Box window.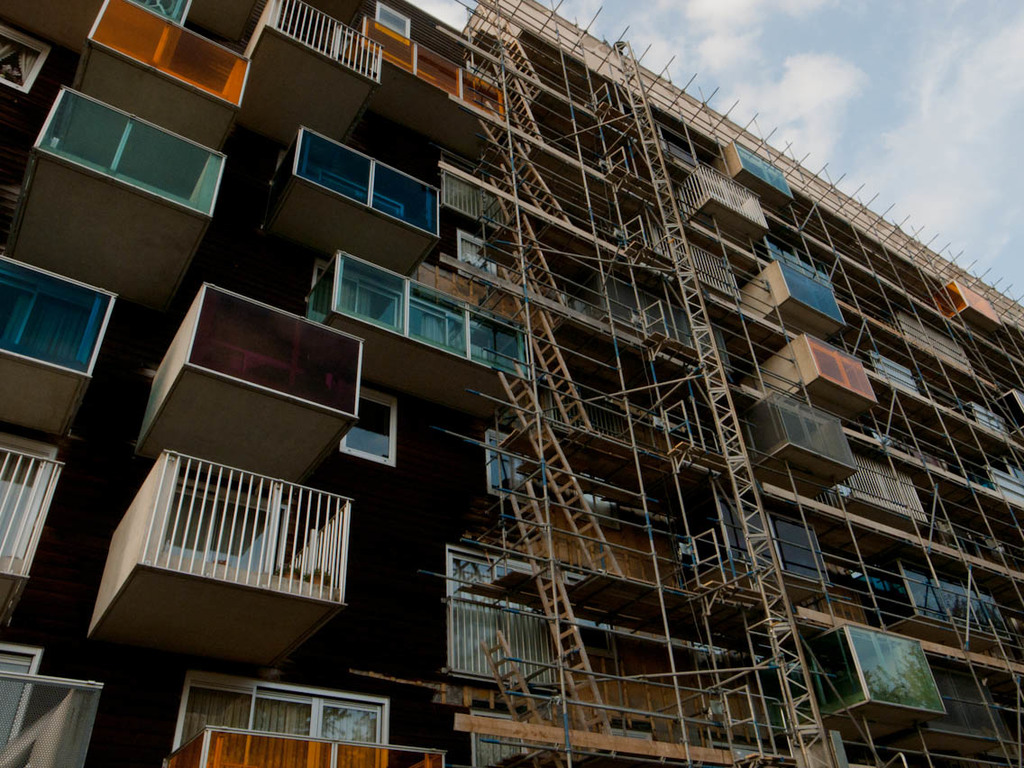
846, 624, 948, 718.
